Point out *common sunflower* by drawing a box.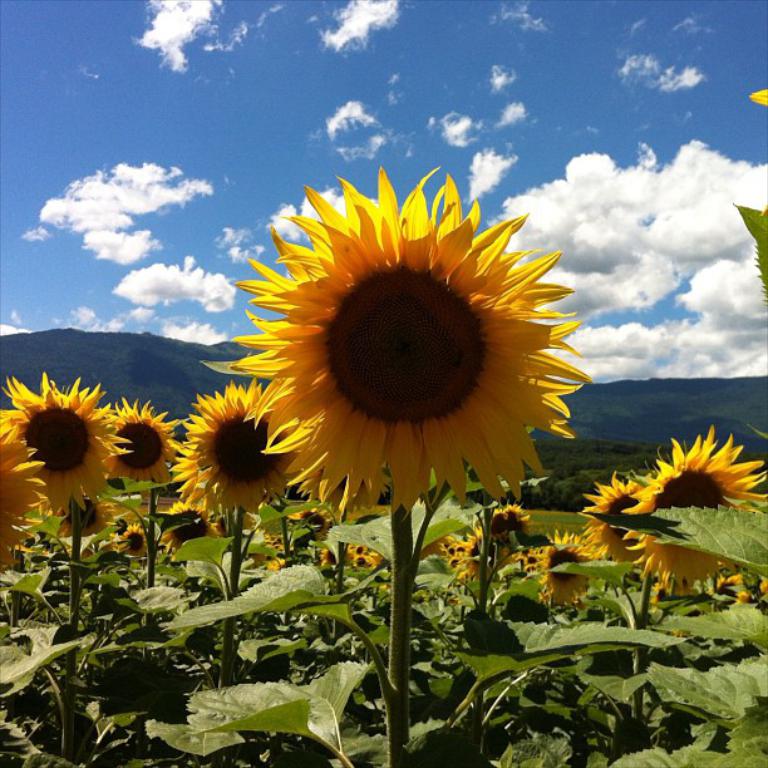
select_region(582, 464, 648, 575).
